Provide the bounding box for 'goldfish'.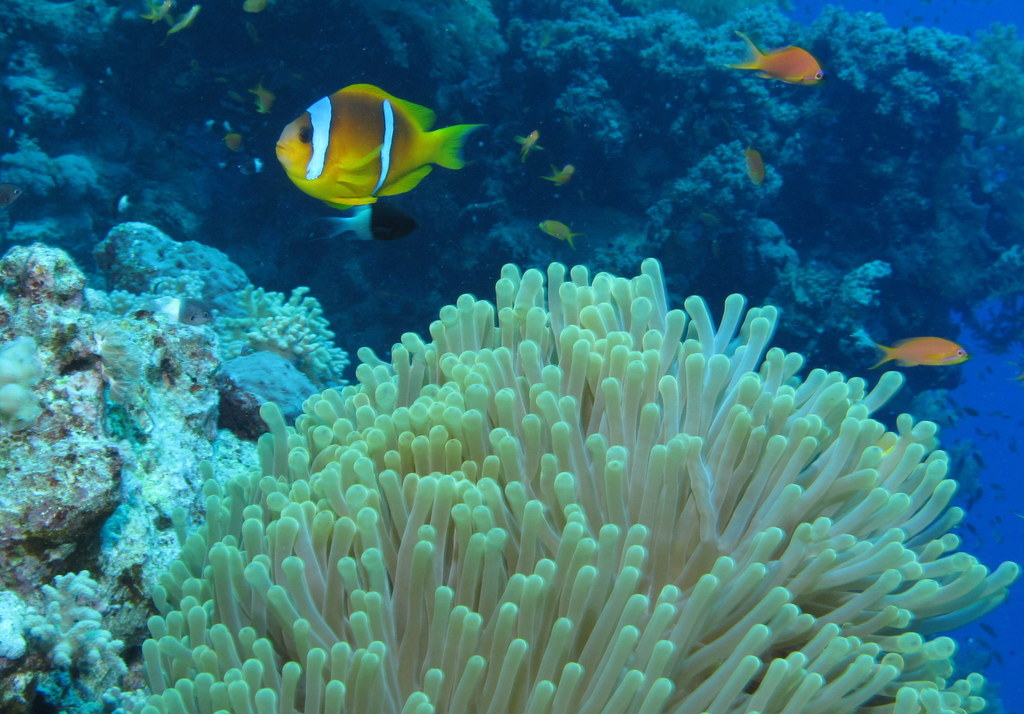
(x1=870, y1=335, x2=964, y2=371).
